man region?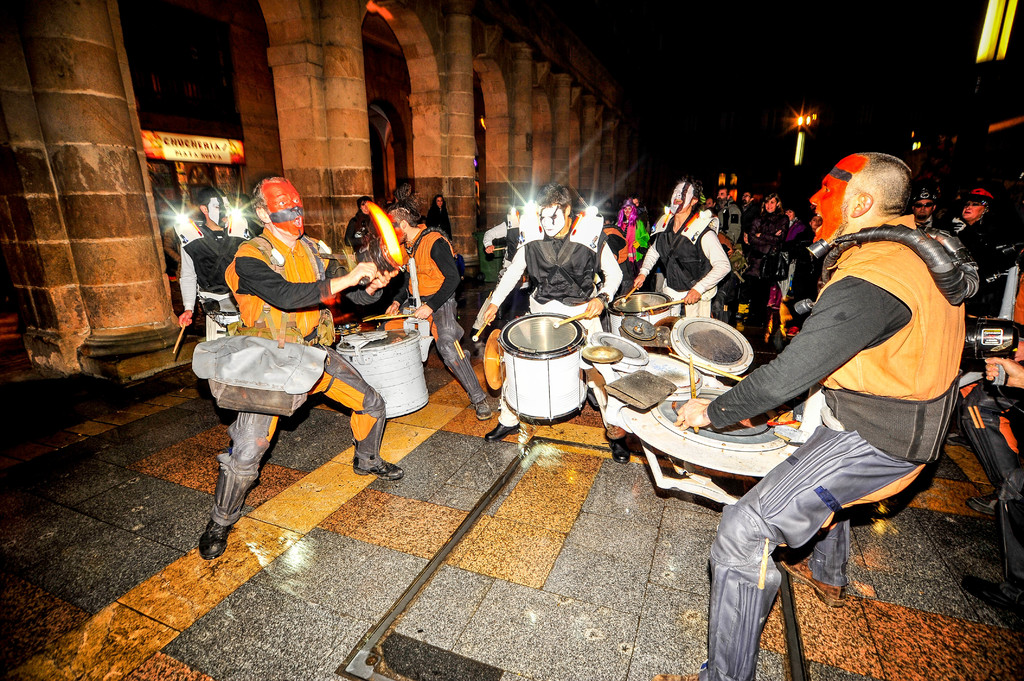
locate(375, 201, 489, 417)
